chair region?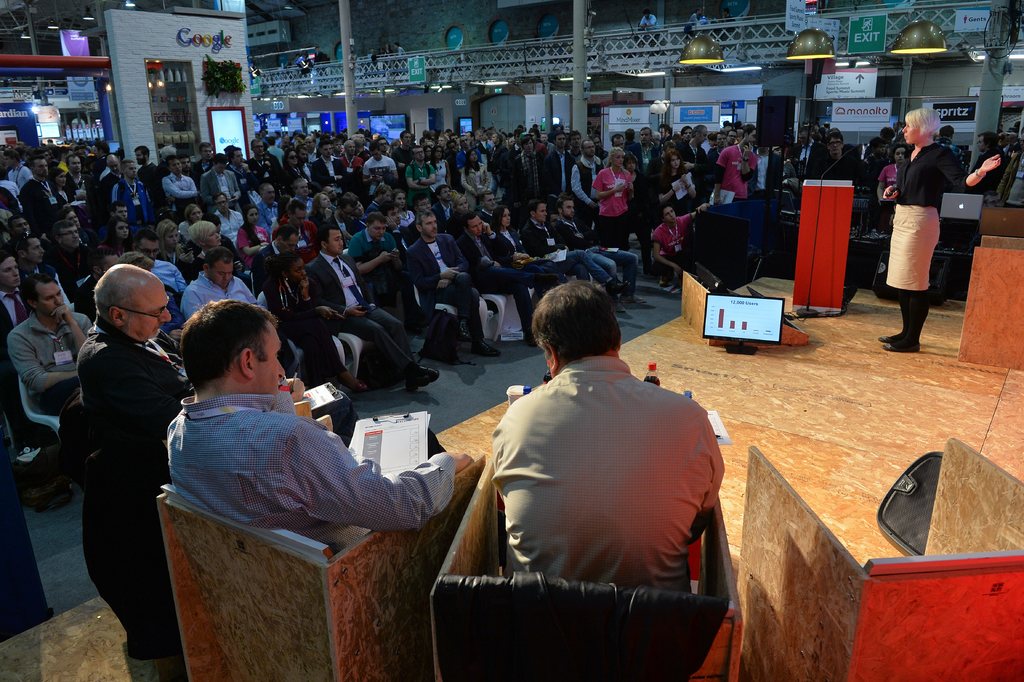
detection(166, 465, 493, 681)
